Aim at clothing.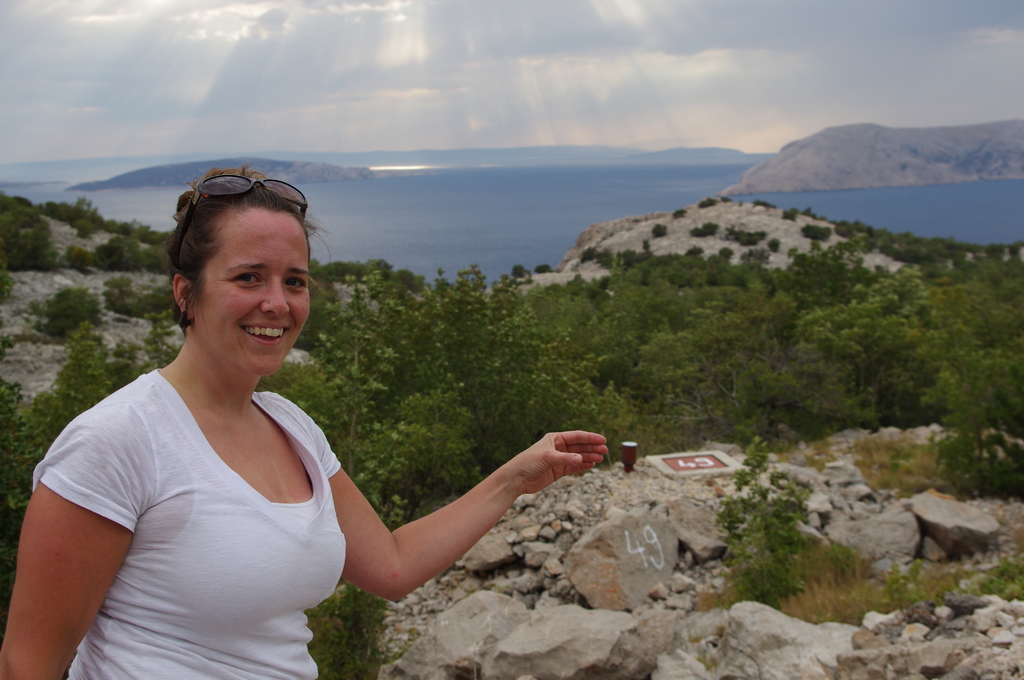
Aimed at [28, 364, 349, 679].
